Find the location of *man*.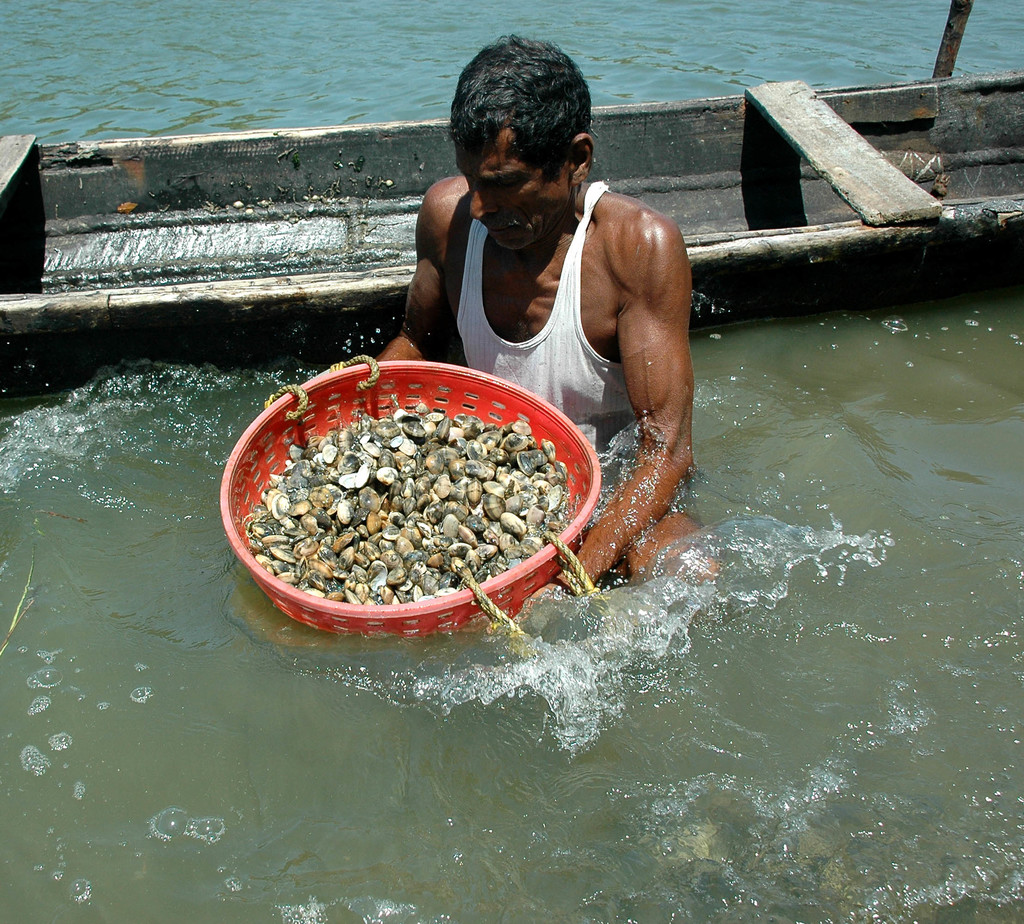
Location: <region>355, 52, 708, 477</region>.
